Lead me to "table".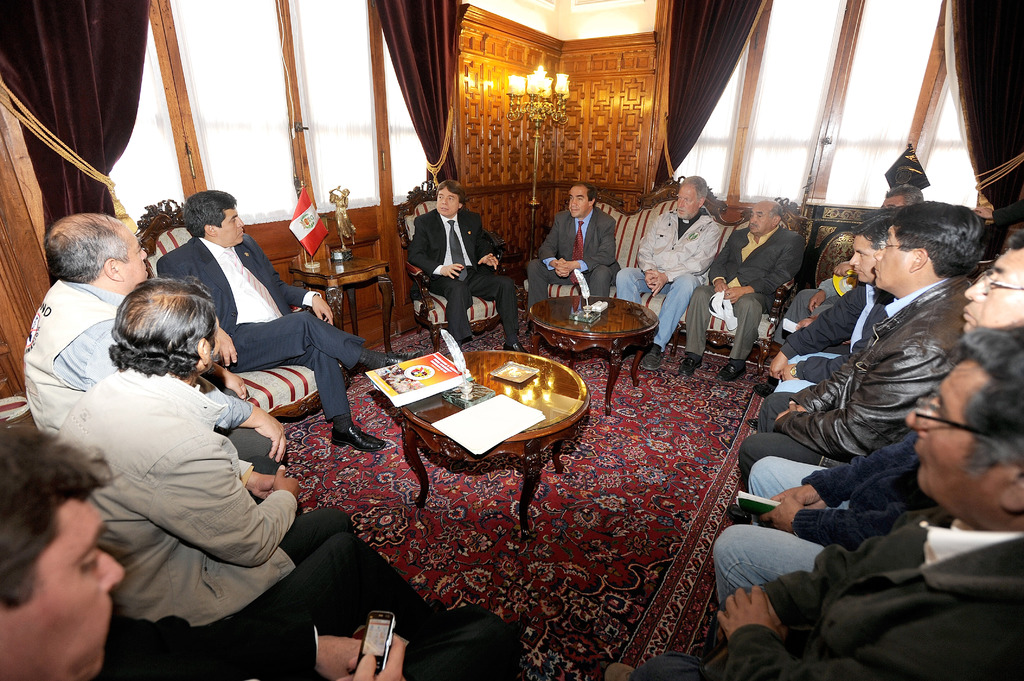
Lead to (351, 313, 614, 522).
